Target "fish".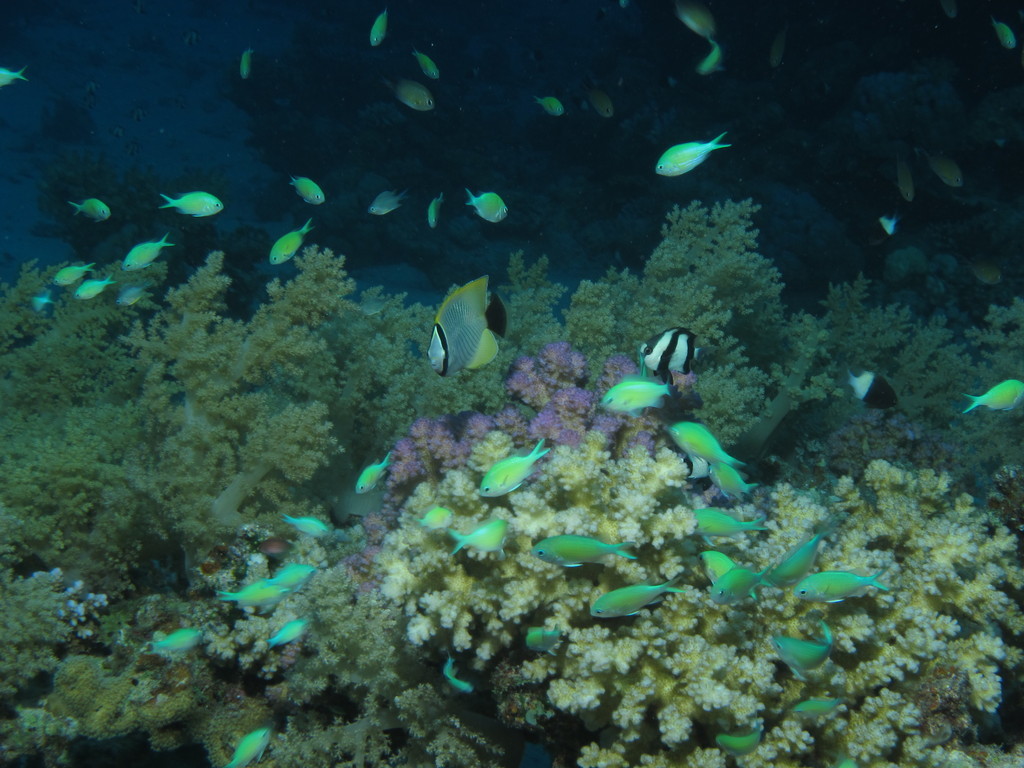
Target region: Rect(165, 190, 227, 218).
